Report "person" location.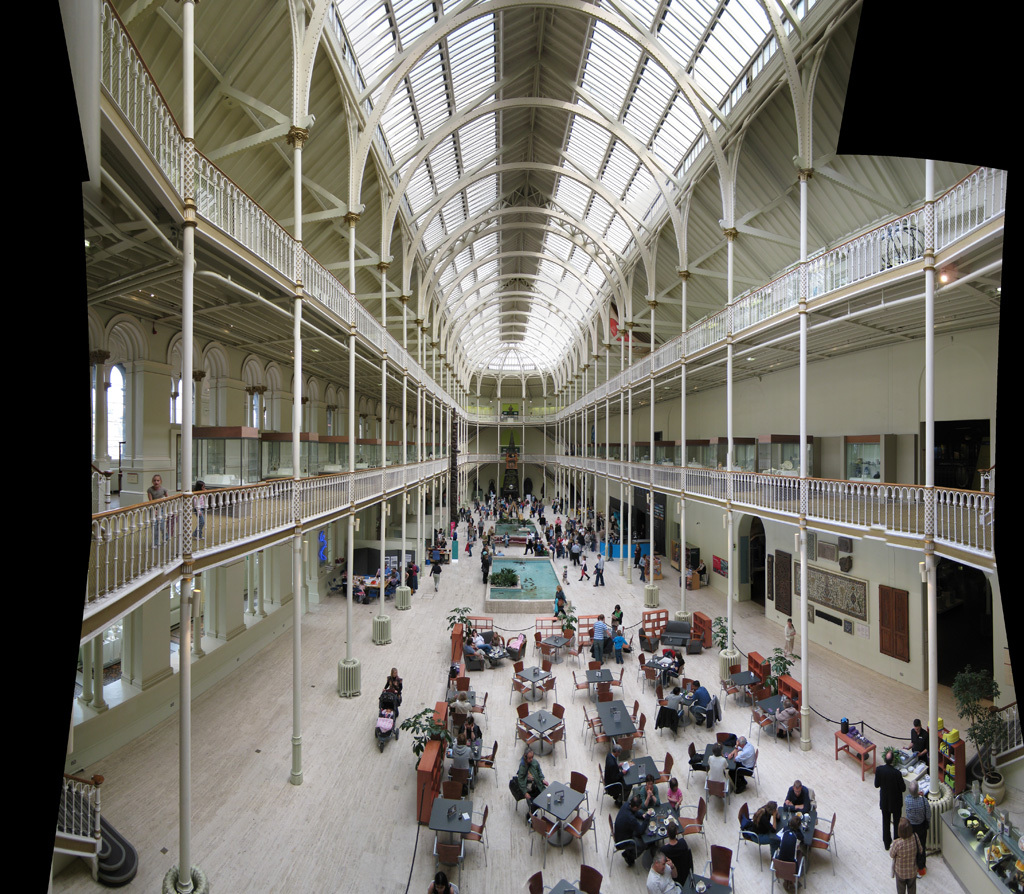
Report: box=[552, 584, 568, 620].
